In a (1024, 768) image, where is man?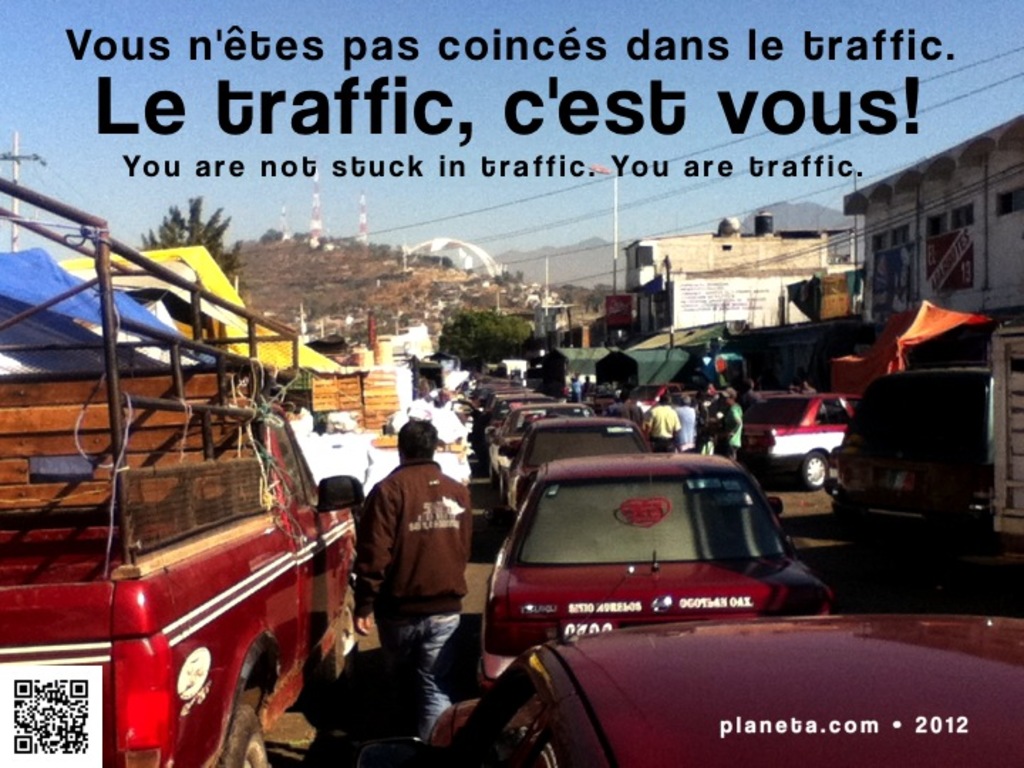
[698,385,735,461].
